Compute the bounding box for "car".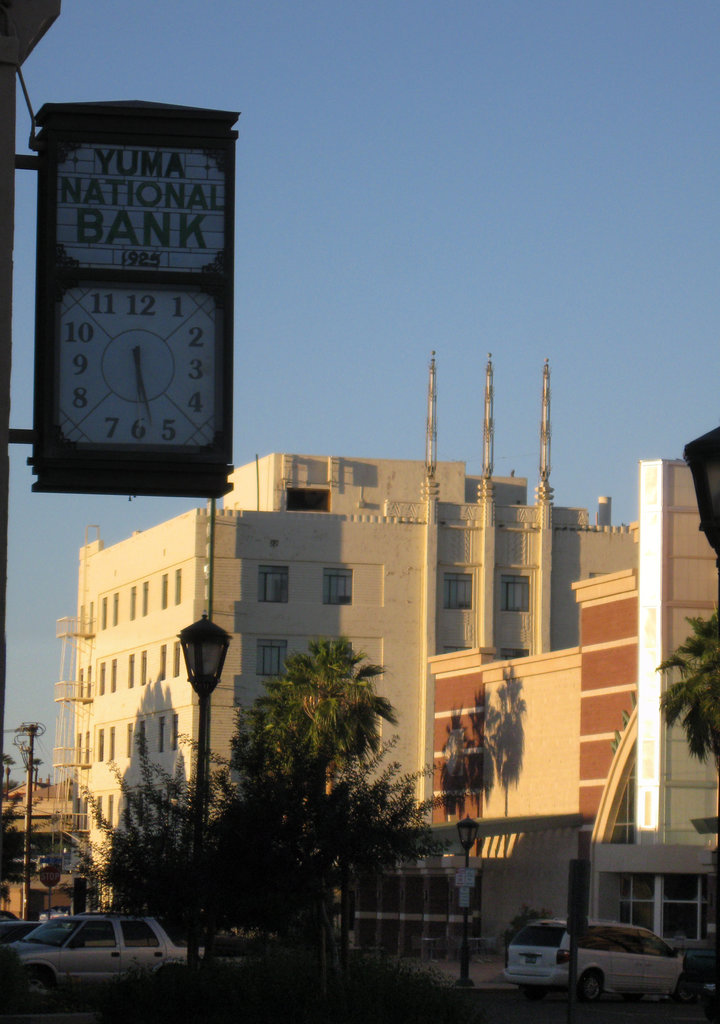
box=[494, 914, 692, 1008].
